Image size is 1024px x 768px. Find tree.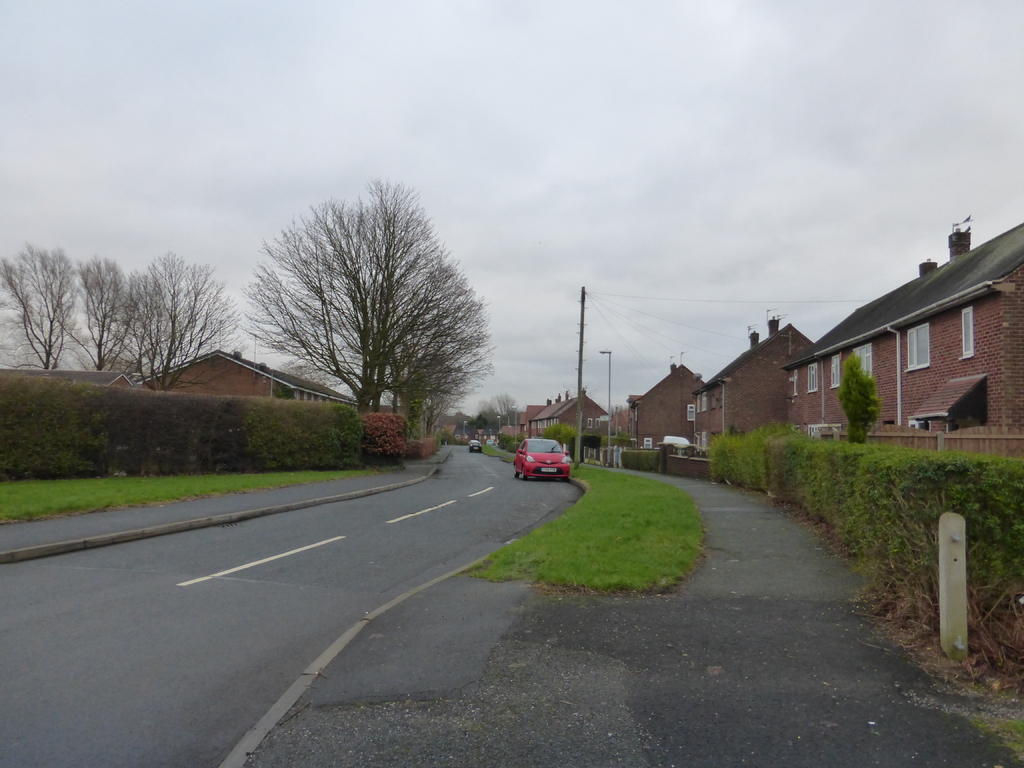
locate(246, 174, 492, 456).
